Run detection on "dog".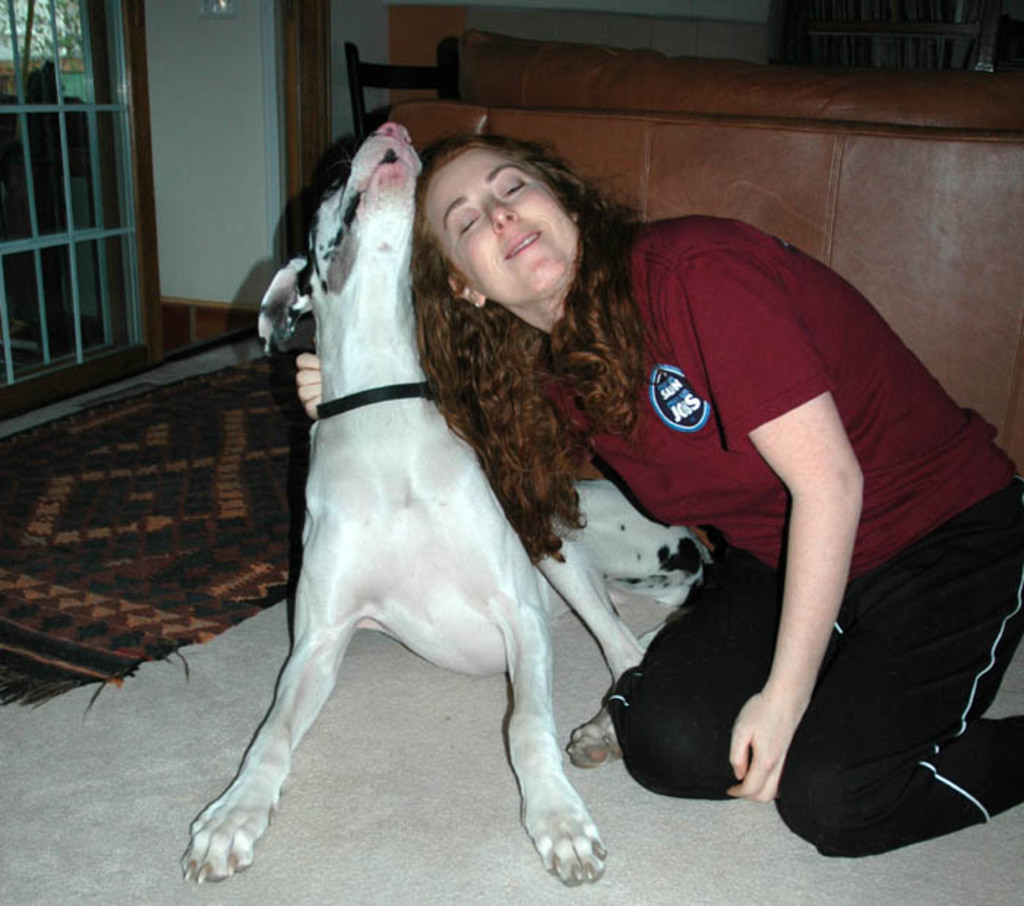
Result: {"x1": 176, "y1": 120, "x2": 715, "y2": 890}.
